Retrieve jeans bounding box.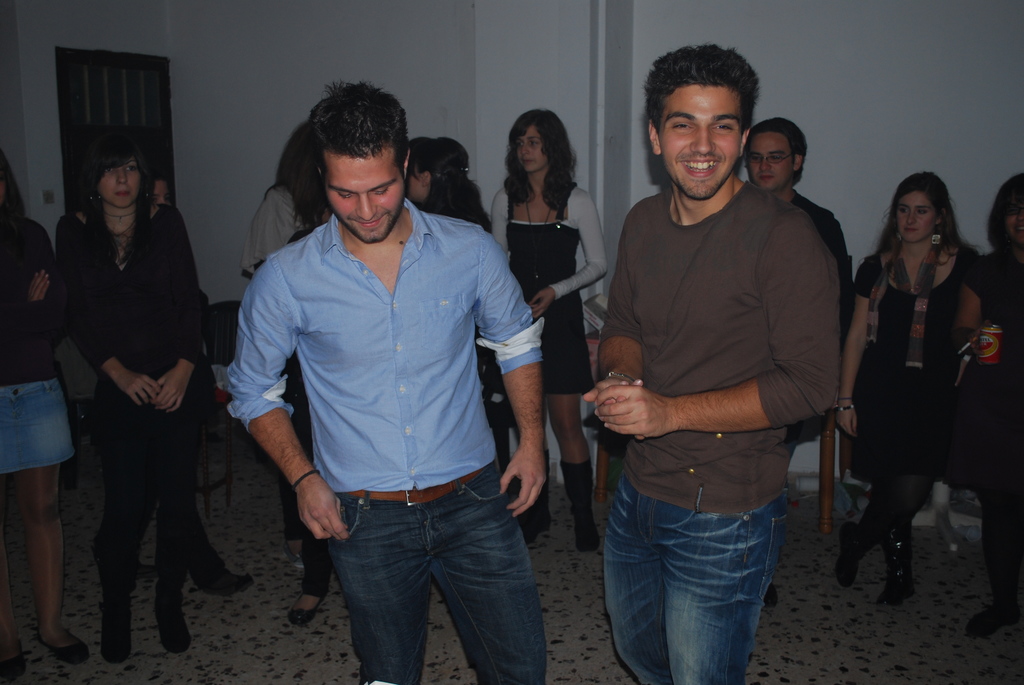
Bounding box: region(328, 460, 546, 684).
